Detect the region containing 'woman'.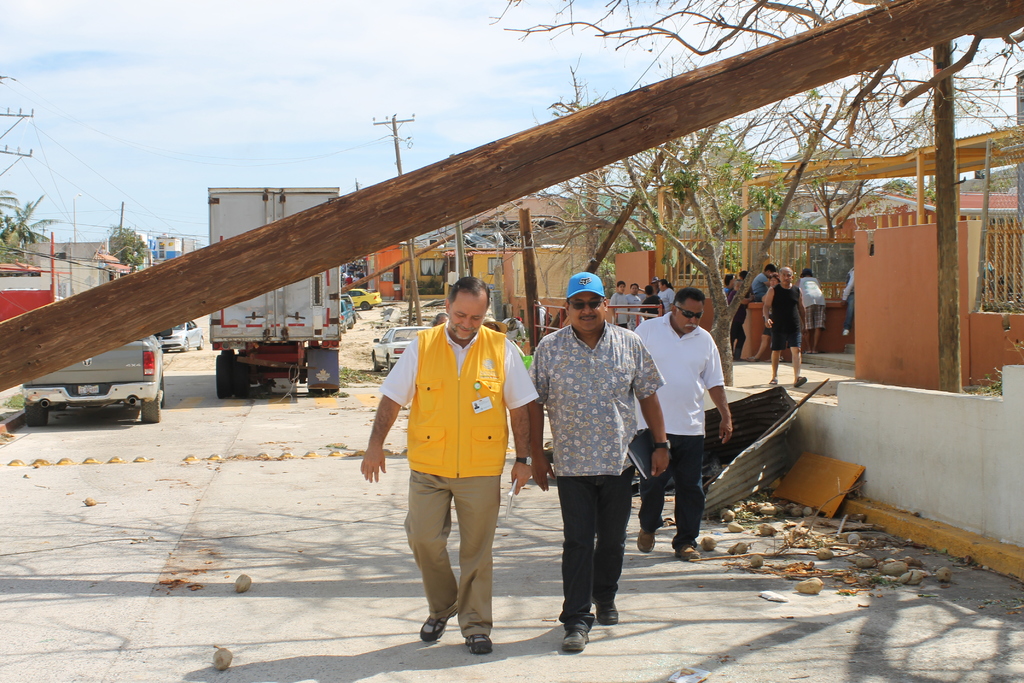
[742,272,785,364].
